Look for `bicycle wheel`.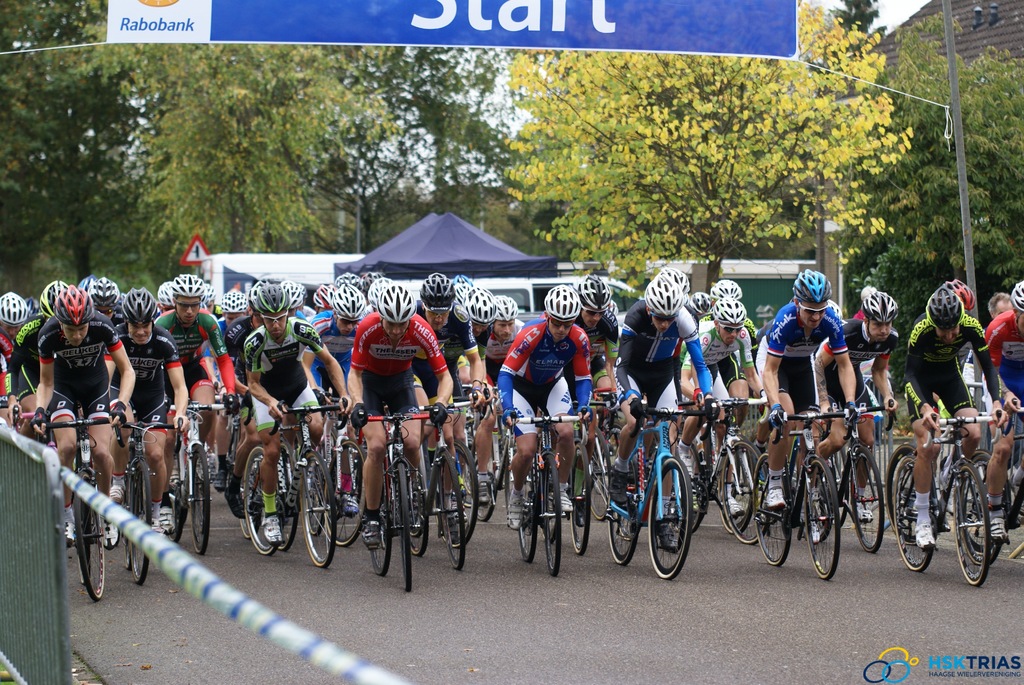
Found: BBox(657, 451, 700, 579).
